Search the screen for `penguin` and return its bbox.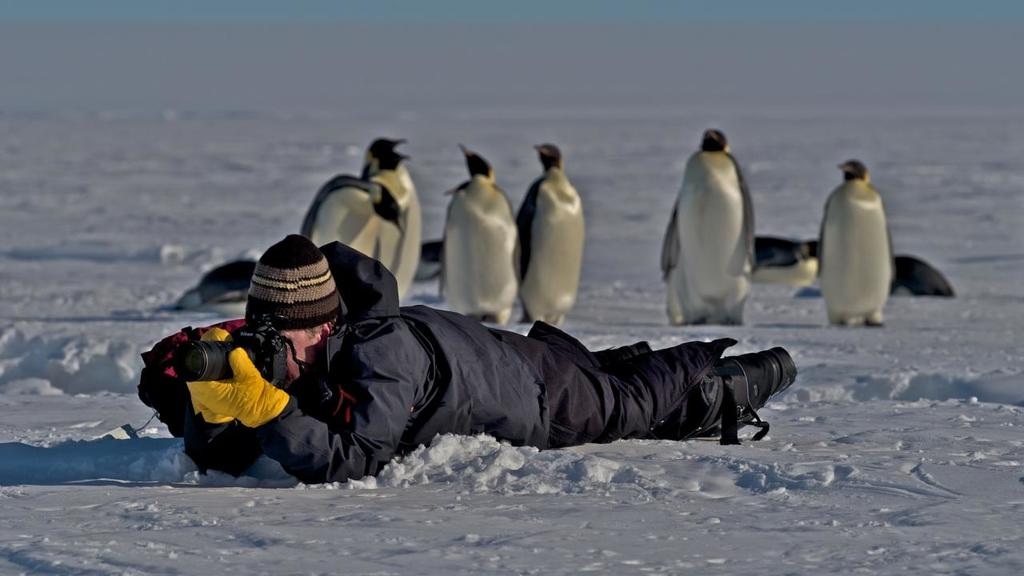
Found: <box>895,254,955,298</box>.
